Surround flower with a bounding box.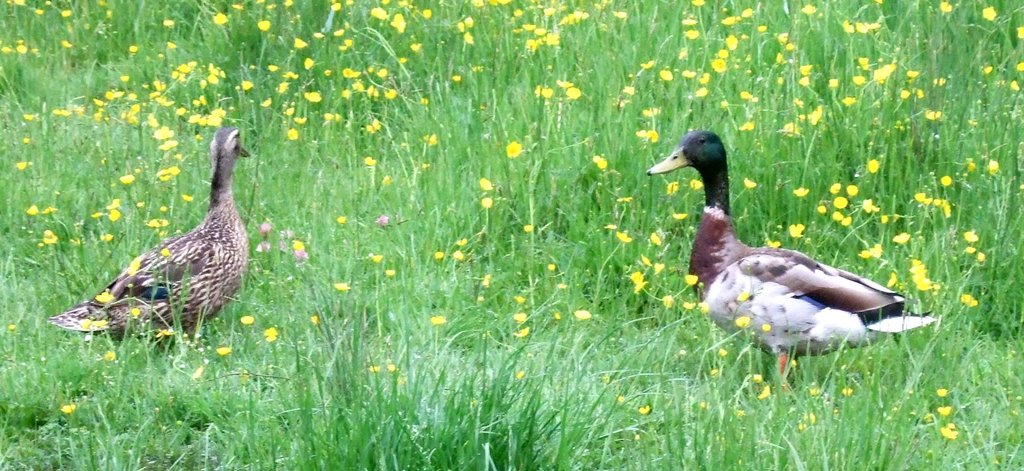
bbox=(893, 229, 908, 244).
